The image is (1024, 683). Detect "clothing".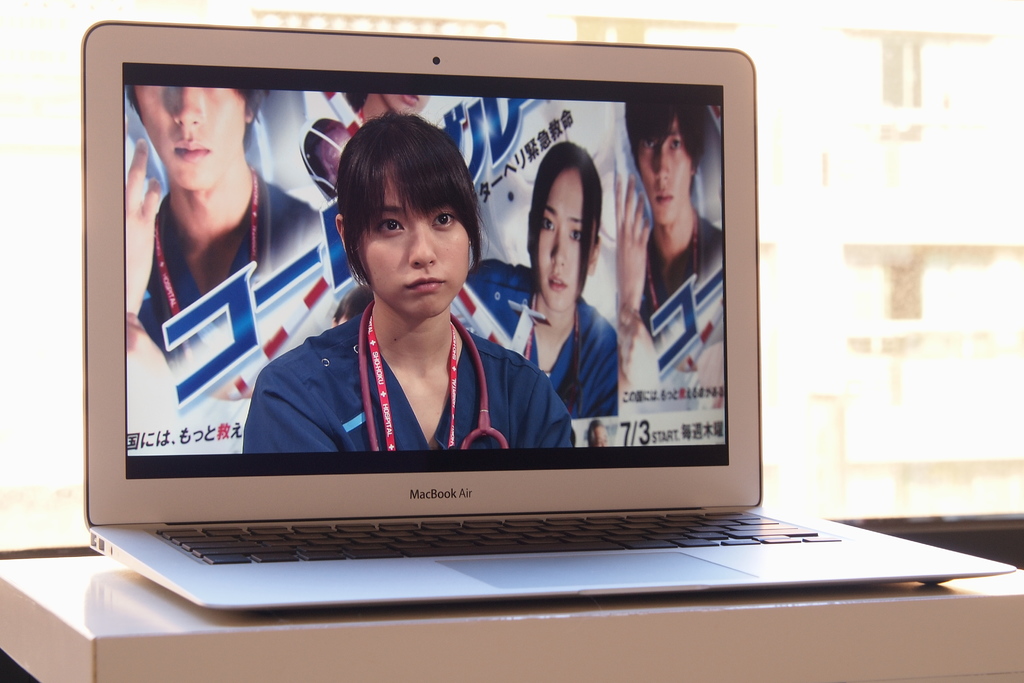
Detection: BBox(280, 176, 598, 466).
